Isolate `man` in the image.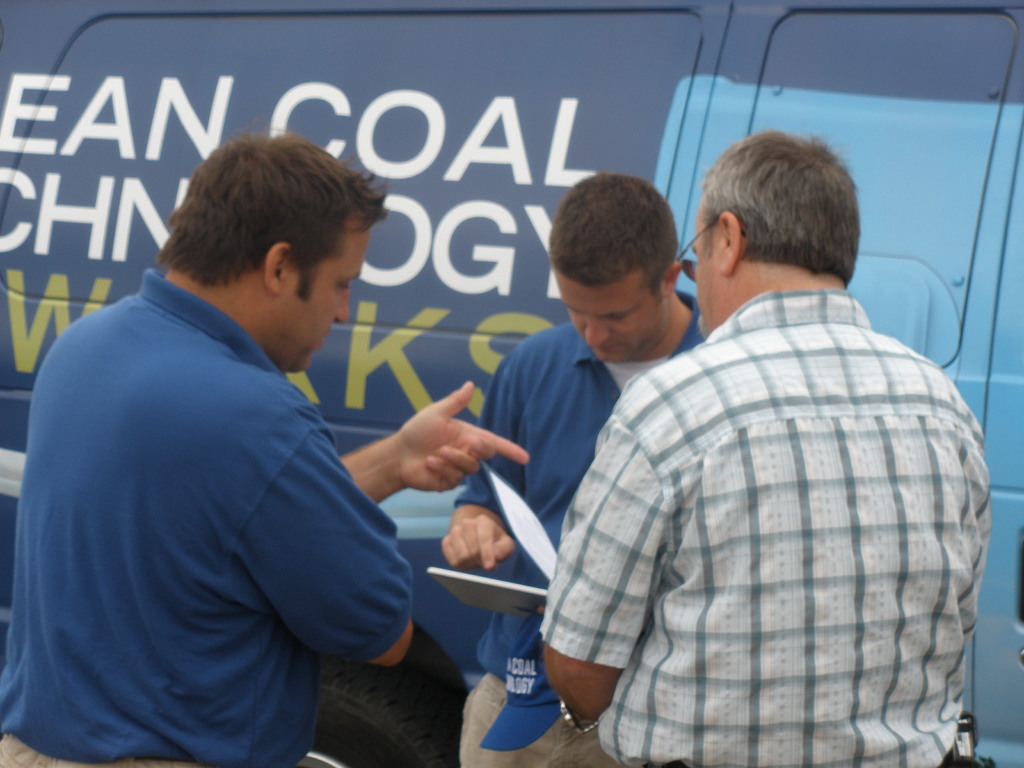
Isolated region: select_region(535, 120, 1000, 767).
